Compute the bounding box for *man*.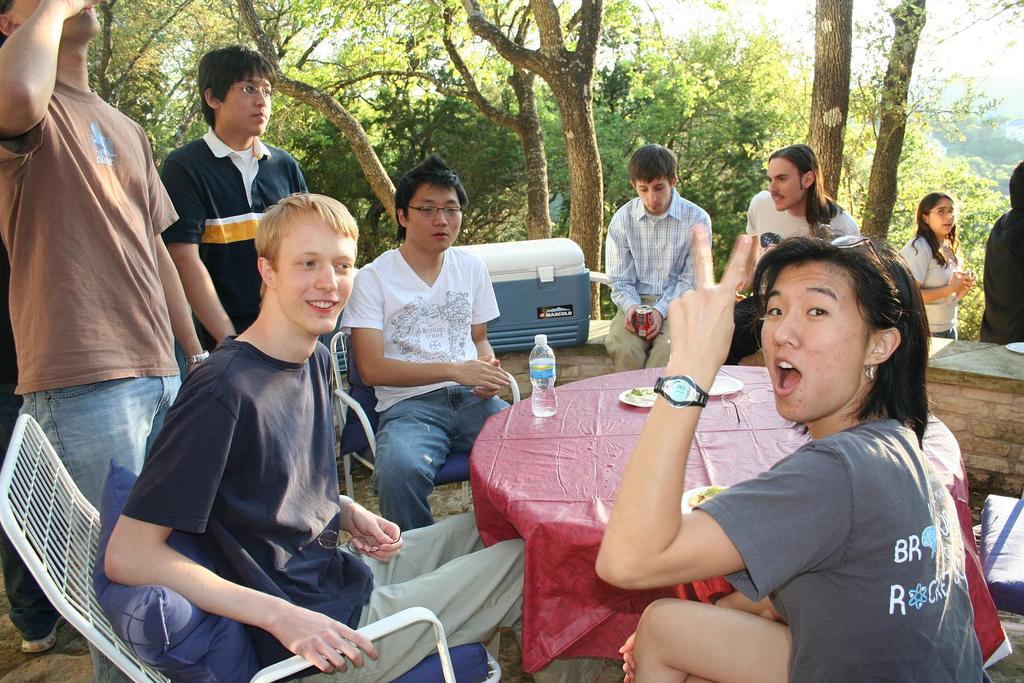
l=721, t=142, r=870, b=370.
